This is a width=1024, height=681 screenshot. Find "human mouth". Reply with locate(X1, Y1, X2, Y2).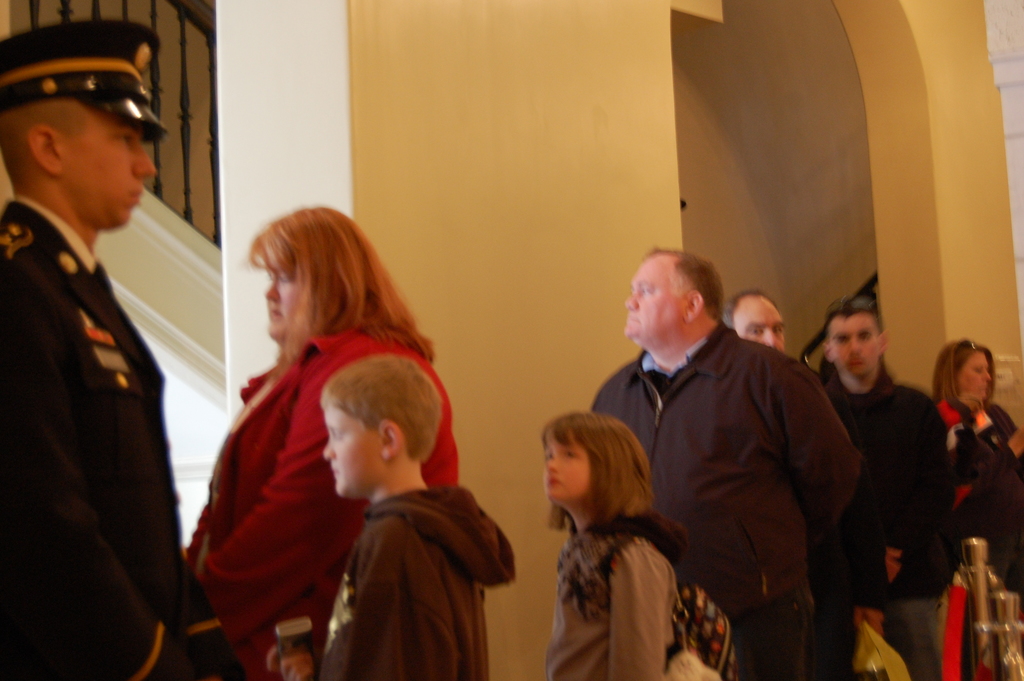
locate(130, 188, 143, 209).
